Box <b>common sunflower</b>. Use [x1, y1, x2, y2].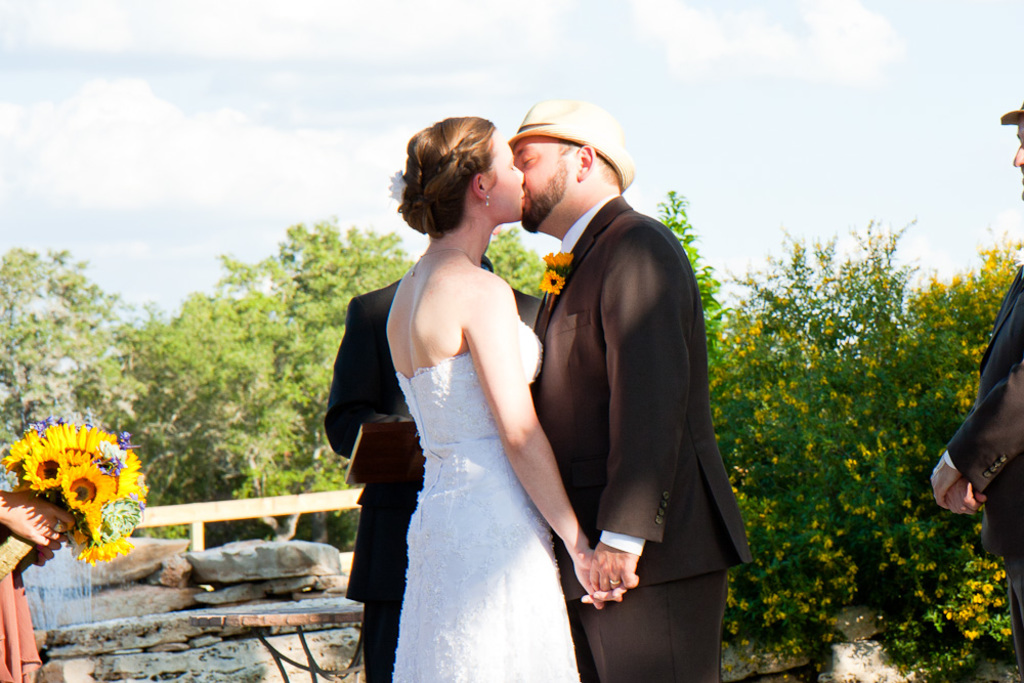
[57, 461, 119, 518].
